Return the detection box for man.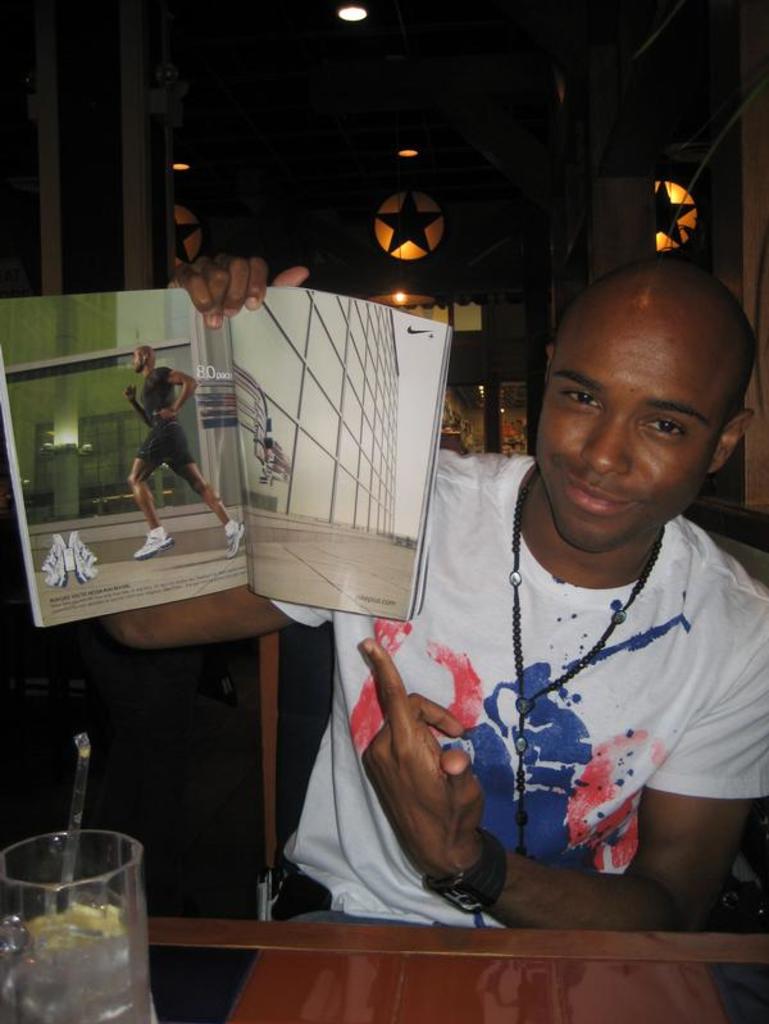
237 233 725 948.
